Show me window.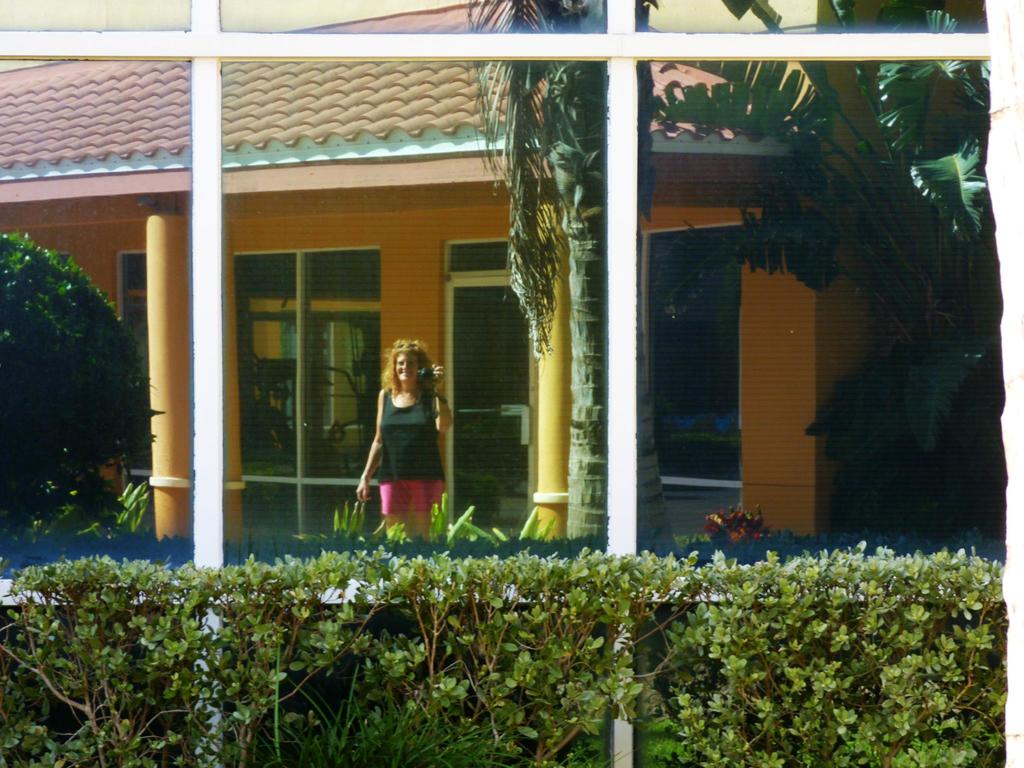
window is here: {"left": 235, "top": 249, "right": 384, "bottom": 539}.
